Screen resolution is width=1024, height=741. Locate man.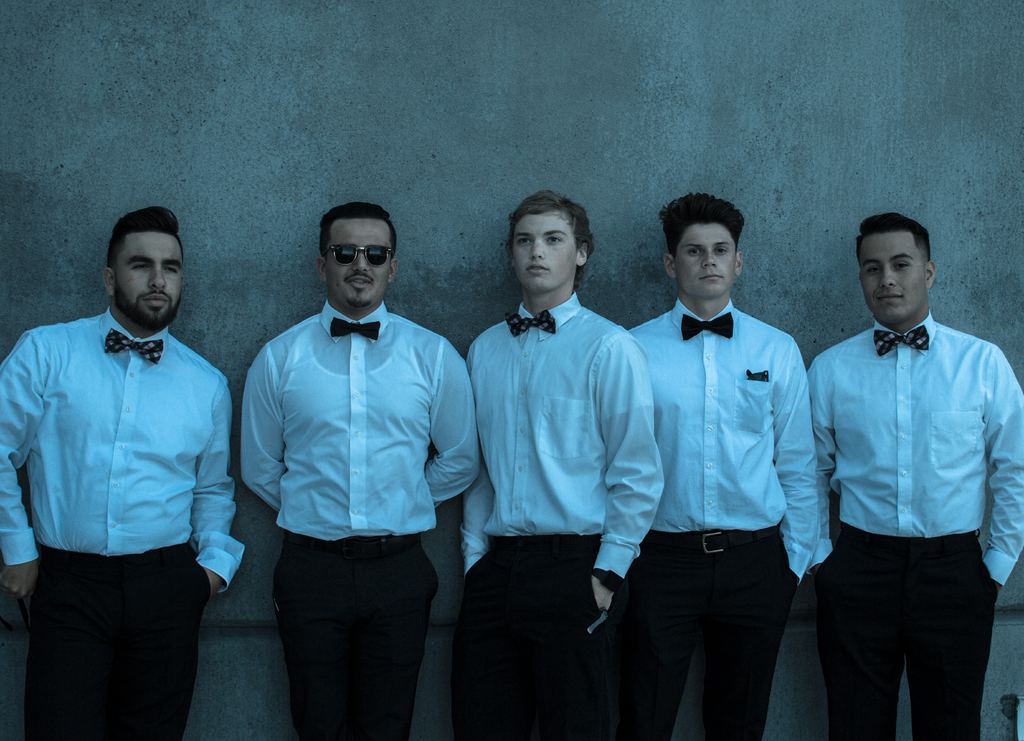
pyautogui.locateOnScreen(634, 186, 834, 735).
